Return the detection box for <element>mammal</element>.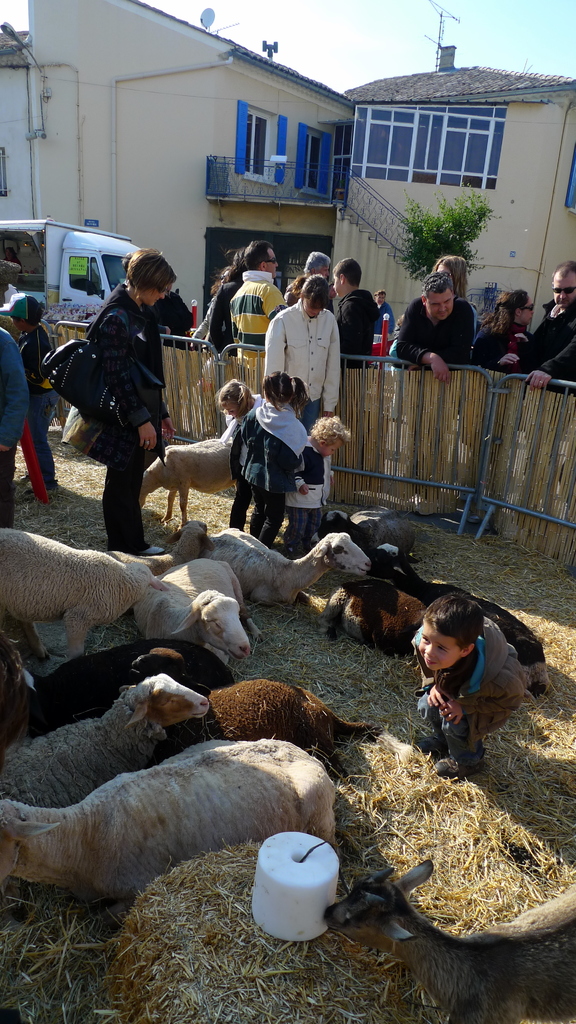
bbox(0, 737, 340, 932).
